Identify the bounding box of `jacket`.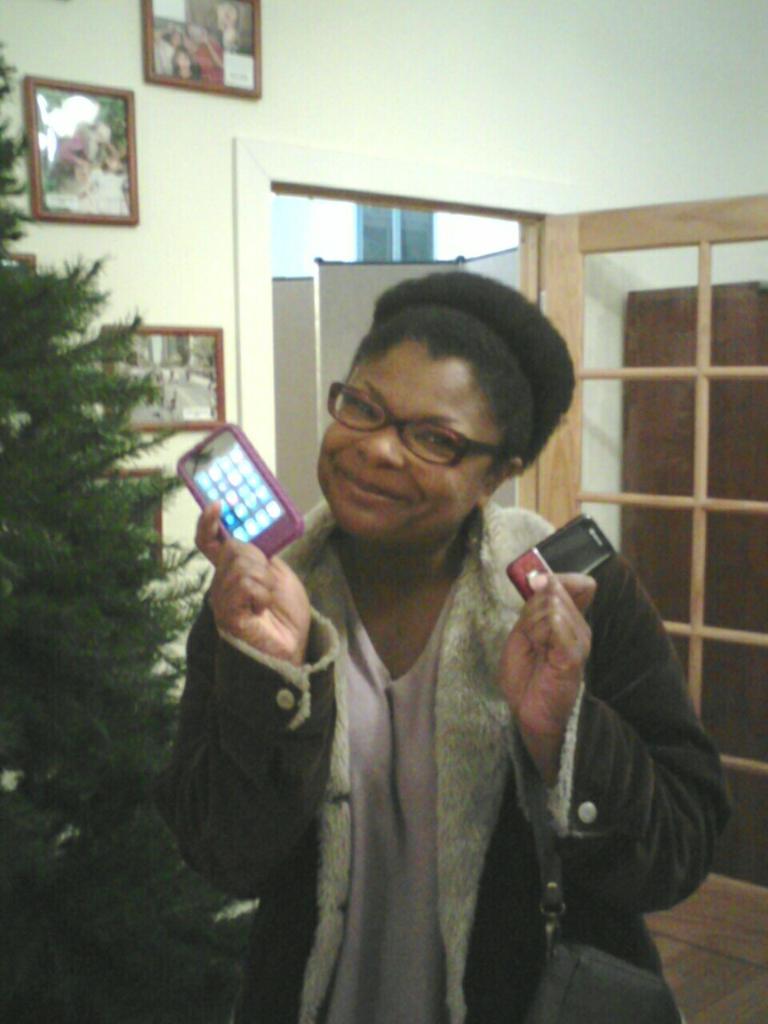
250 450 714 1008.
